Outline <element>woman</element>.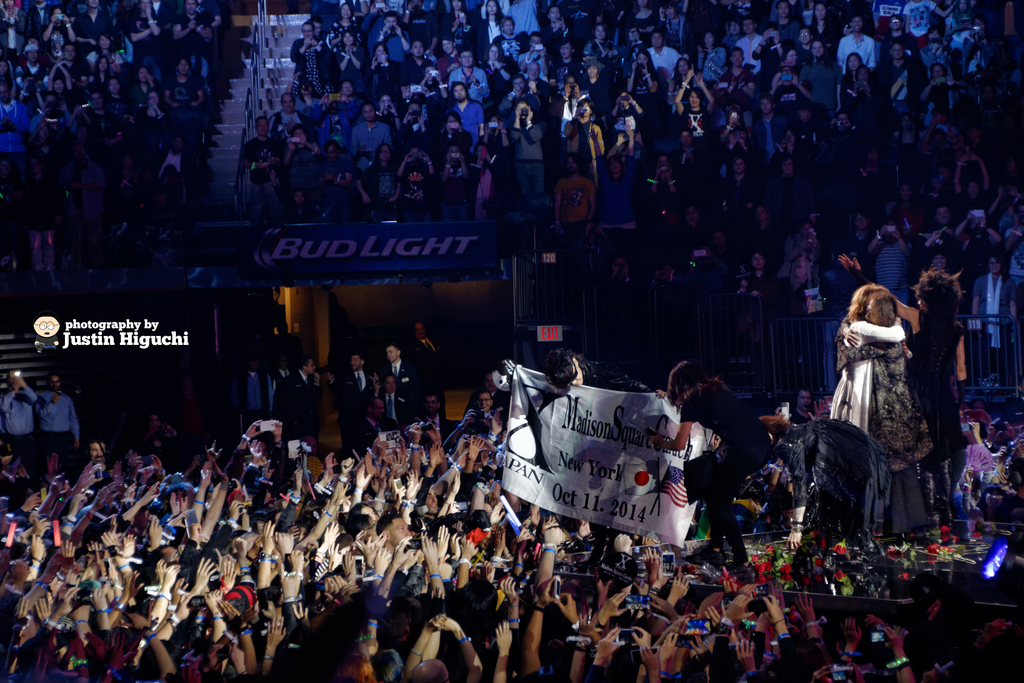
Outline: left=918, top=62, right=956, bottom=111.
